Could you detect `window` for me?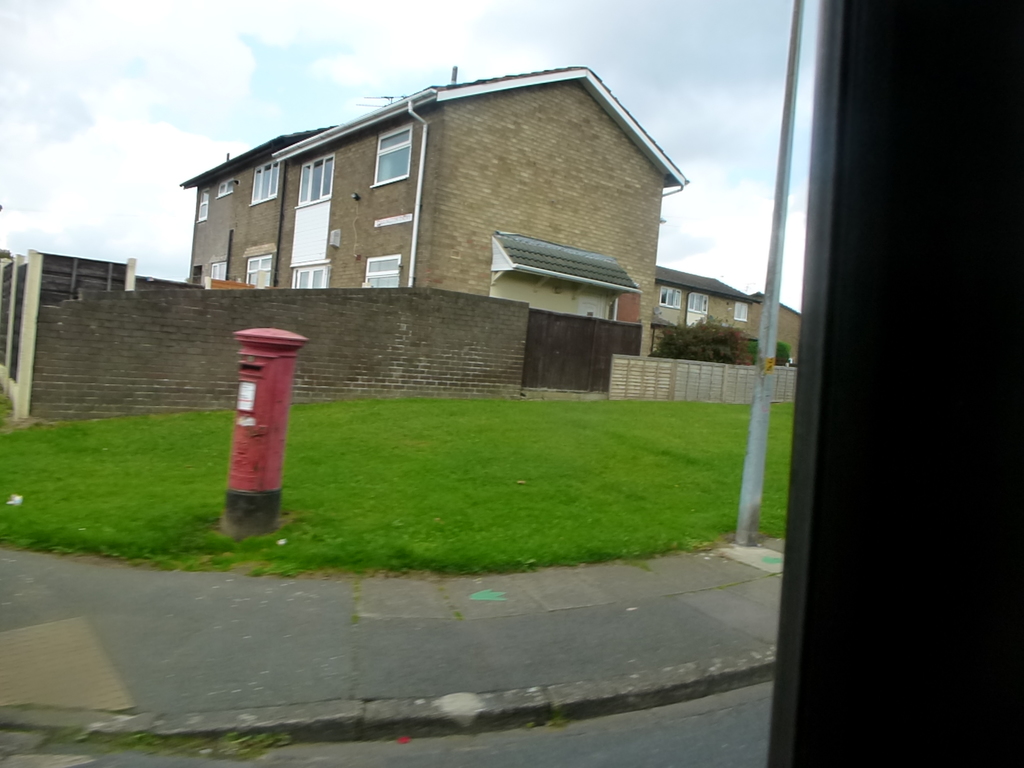
Detection result: x1=688 y1=291 x2=708 y2=312.
